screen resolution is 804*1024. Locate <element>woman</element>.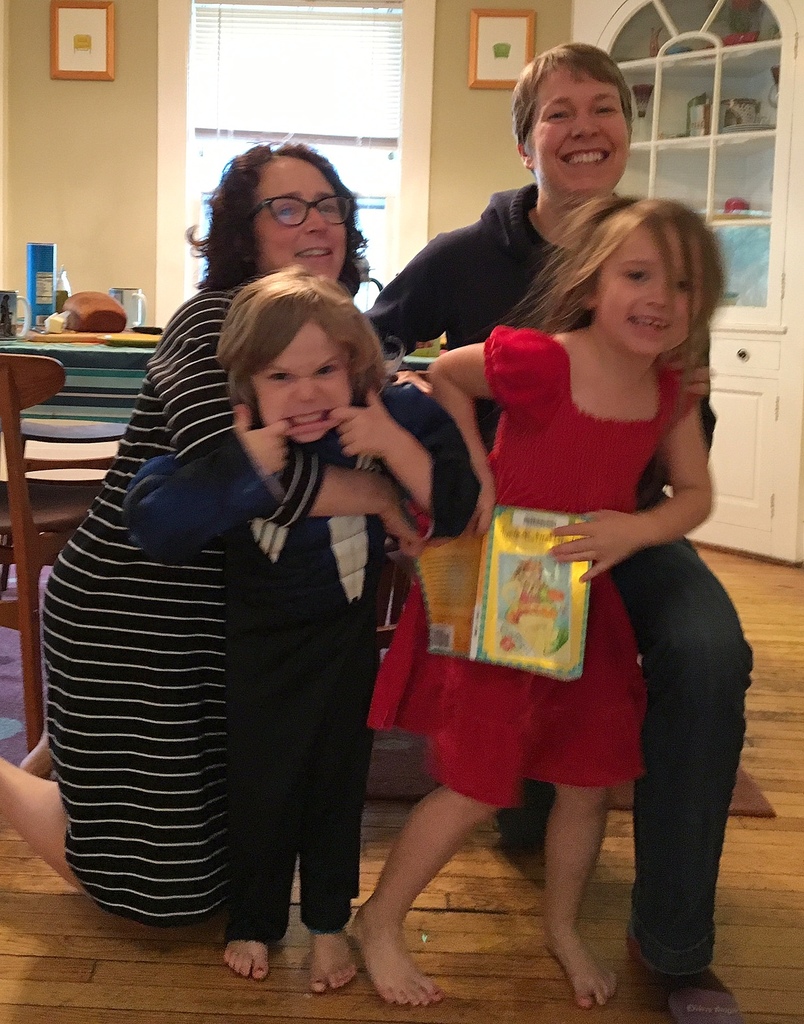
locate(53, 181, 458, 977).
